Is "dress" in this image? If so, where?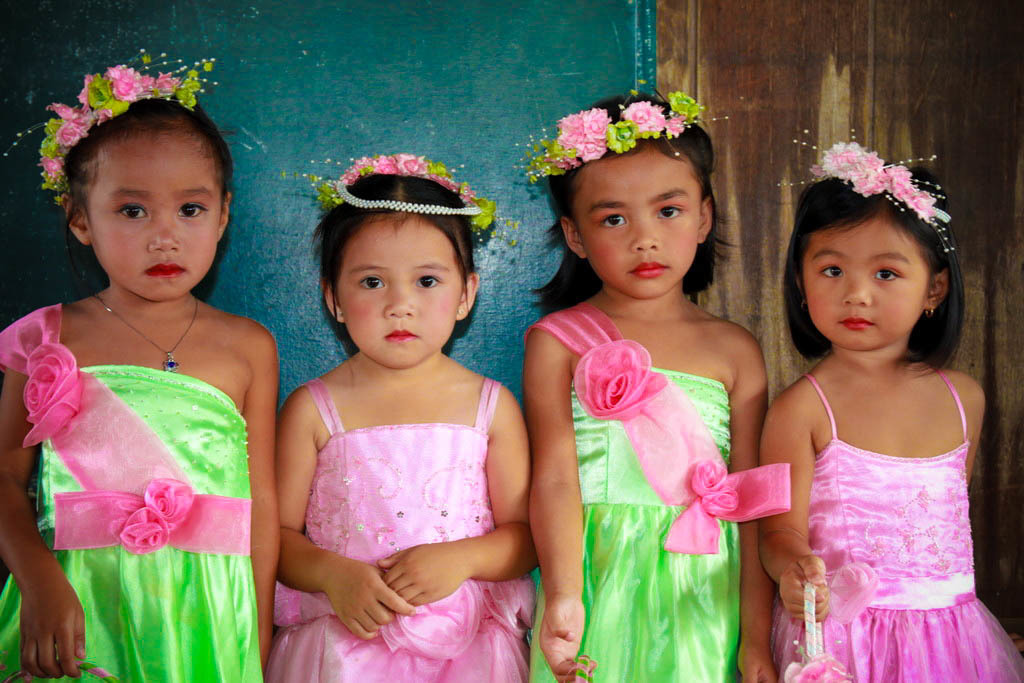
Yes, at Rect(532, 304, 791, 682).
